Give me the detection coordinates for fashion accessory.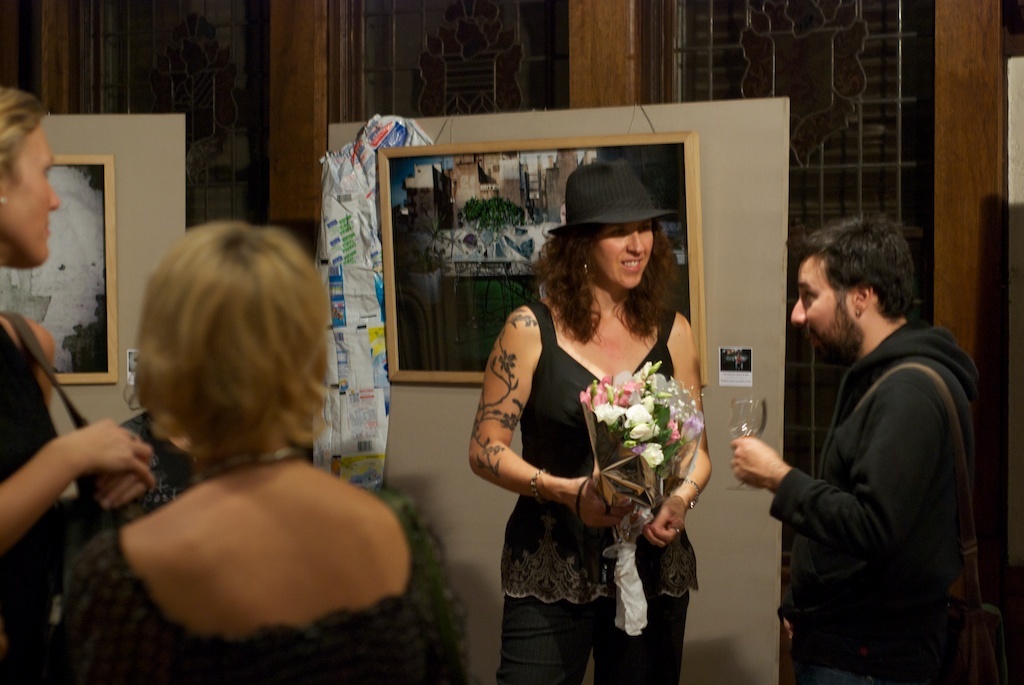
Rect(575, 256, 595, 283).
